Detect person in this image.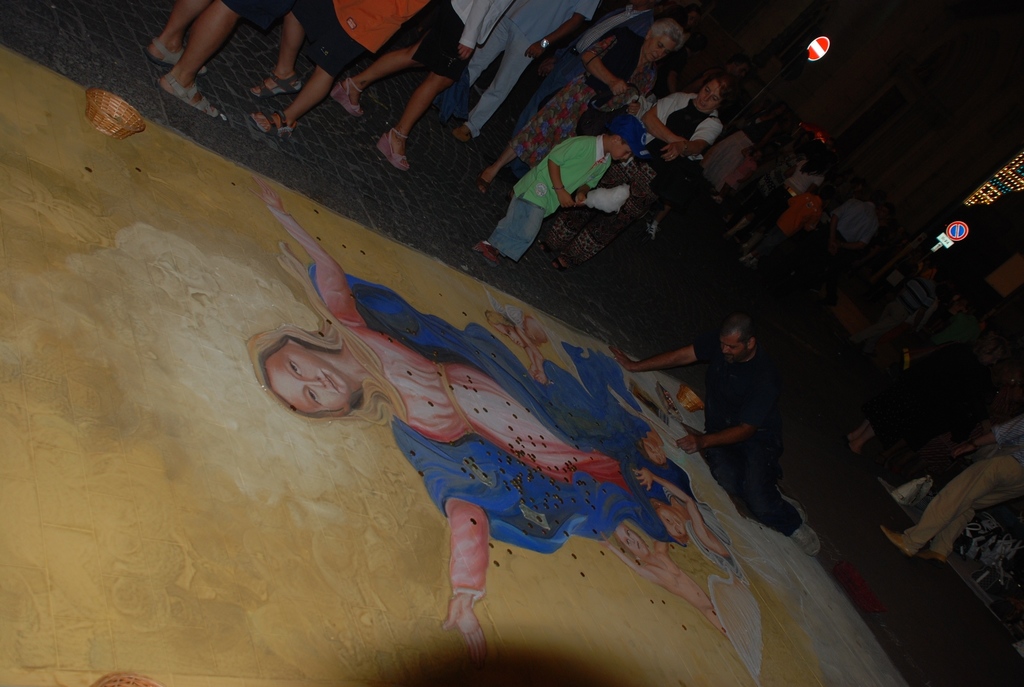
Detection: crop(244, 173, 694, 674).
